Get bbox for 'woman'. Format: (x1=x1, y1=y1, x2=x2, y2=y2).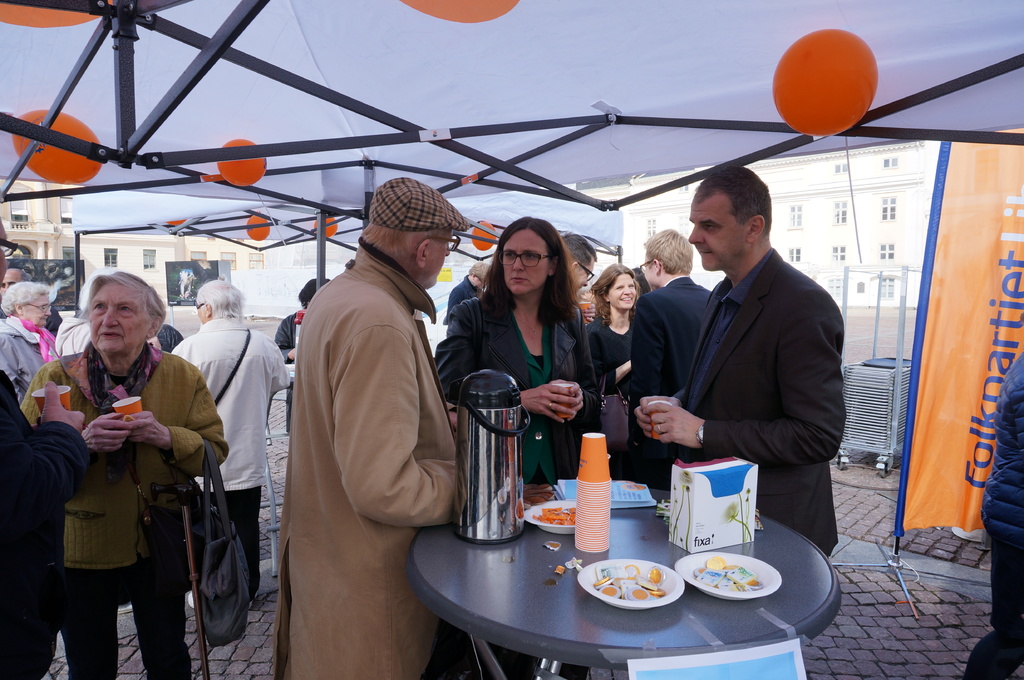
(x1=4, y1=259, x2=221, y2=679).
